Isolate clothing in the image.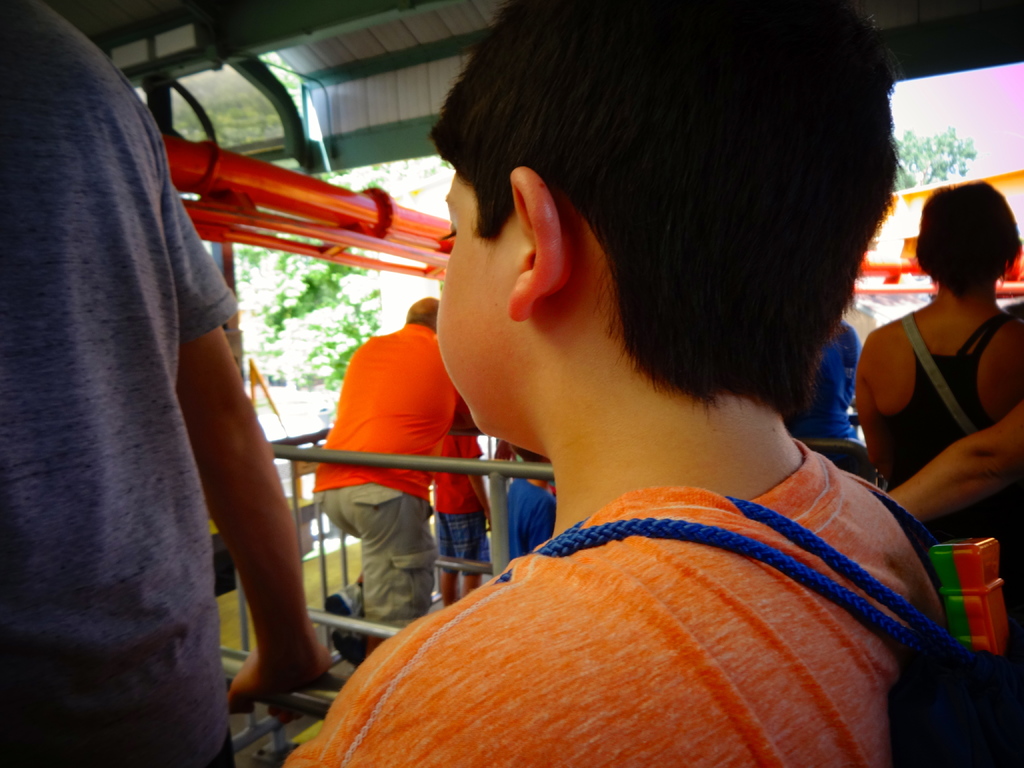
Isolated region: l=801, t=328, r=893, b=451.
